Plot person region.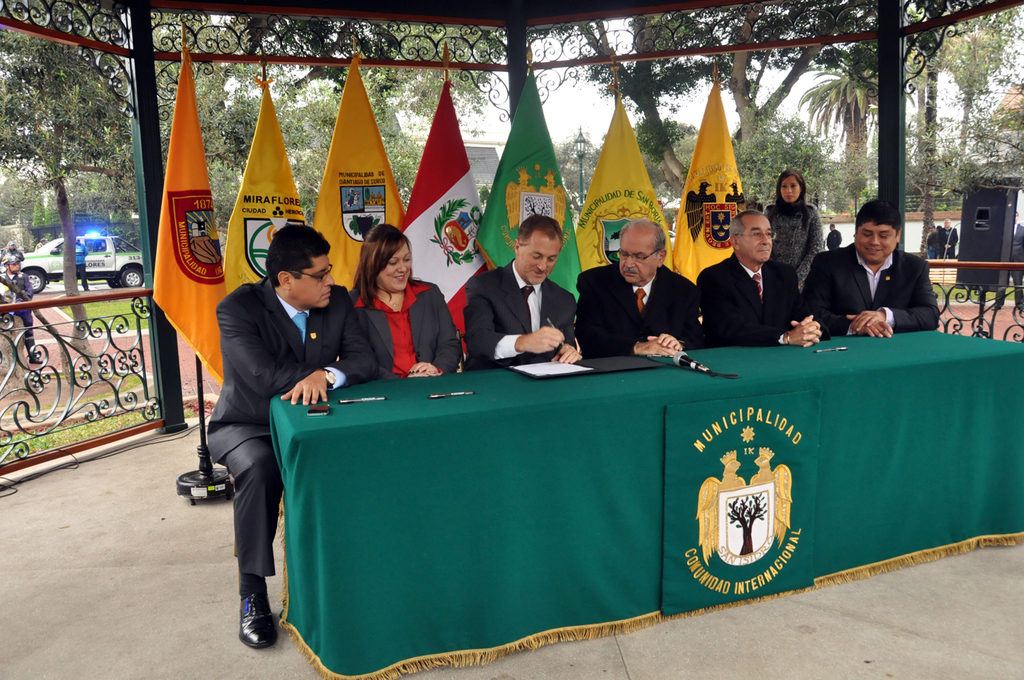
Plotted at bbox(799, 197, 941, 338).
